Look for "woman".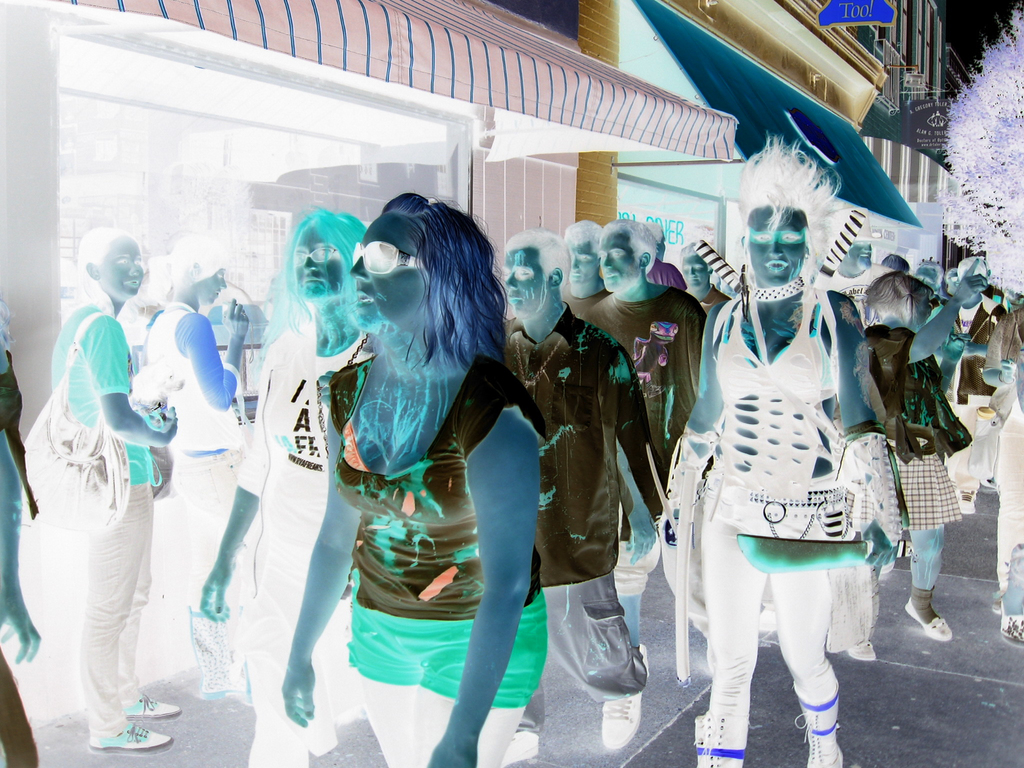
Found: bbox=(877, 253, 913, 273).
